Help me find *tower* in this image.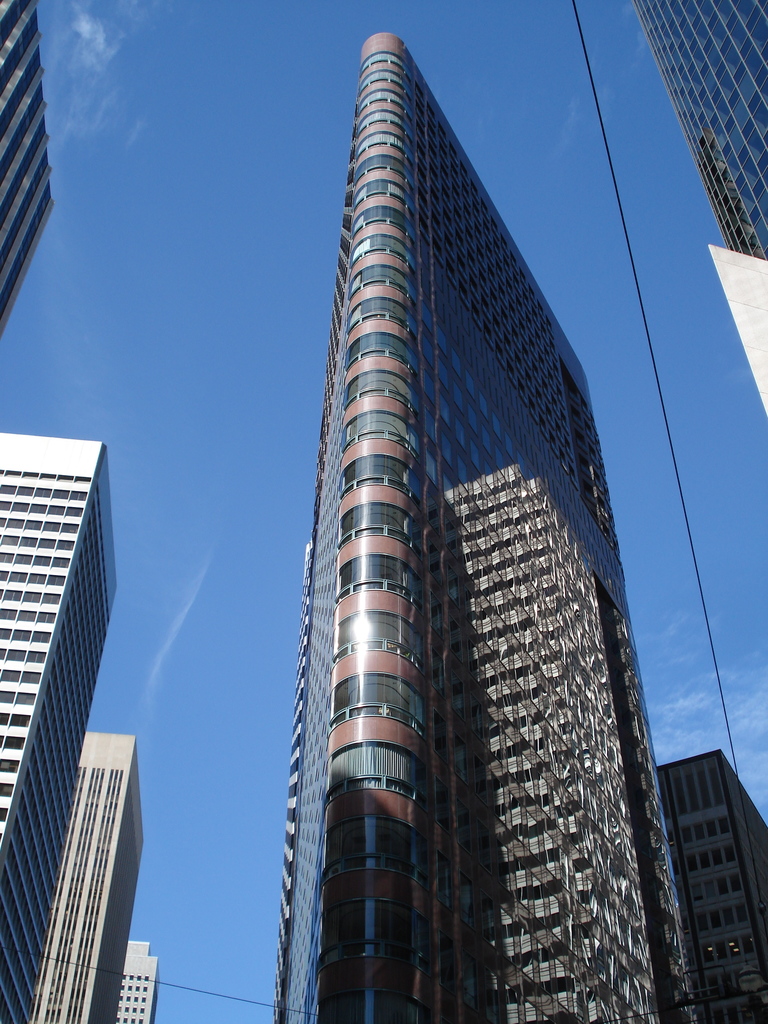
Found it: box=[630, 0, 767, 417].
